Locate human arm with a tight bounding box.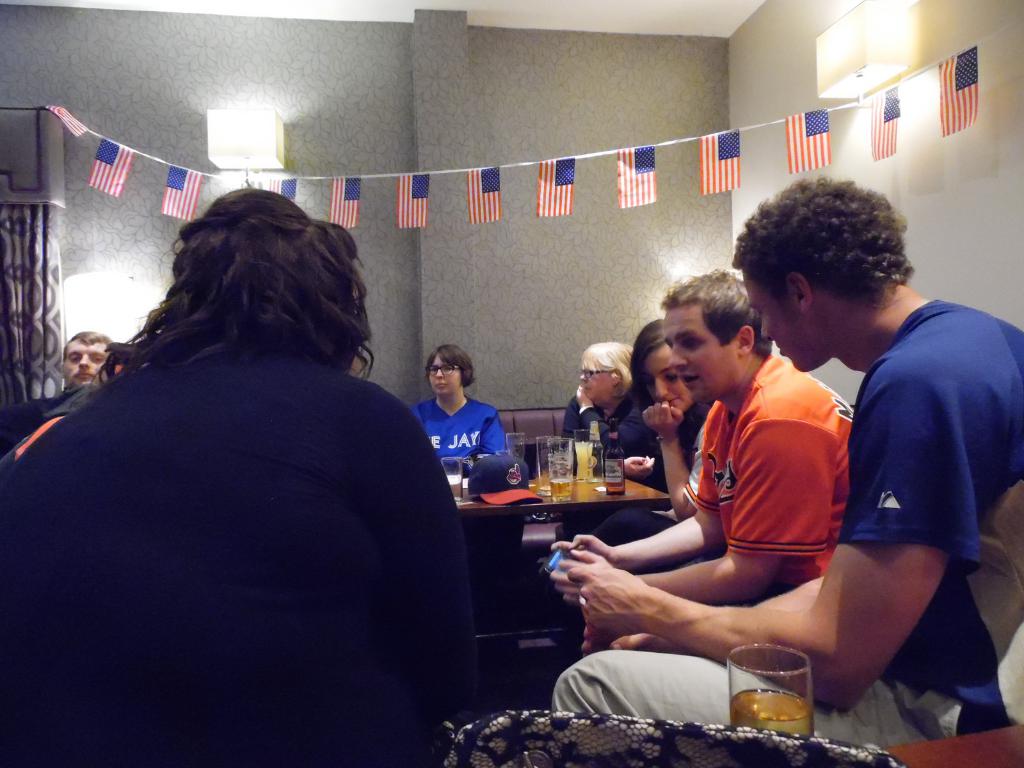
[left=476, top=403, right=511, bottom=458].
